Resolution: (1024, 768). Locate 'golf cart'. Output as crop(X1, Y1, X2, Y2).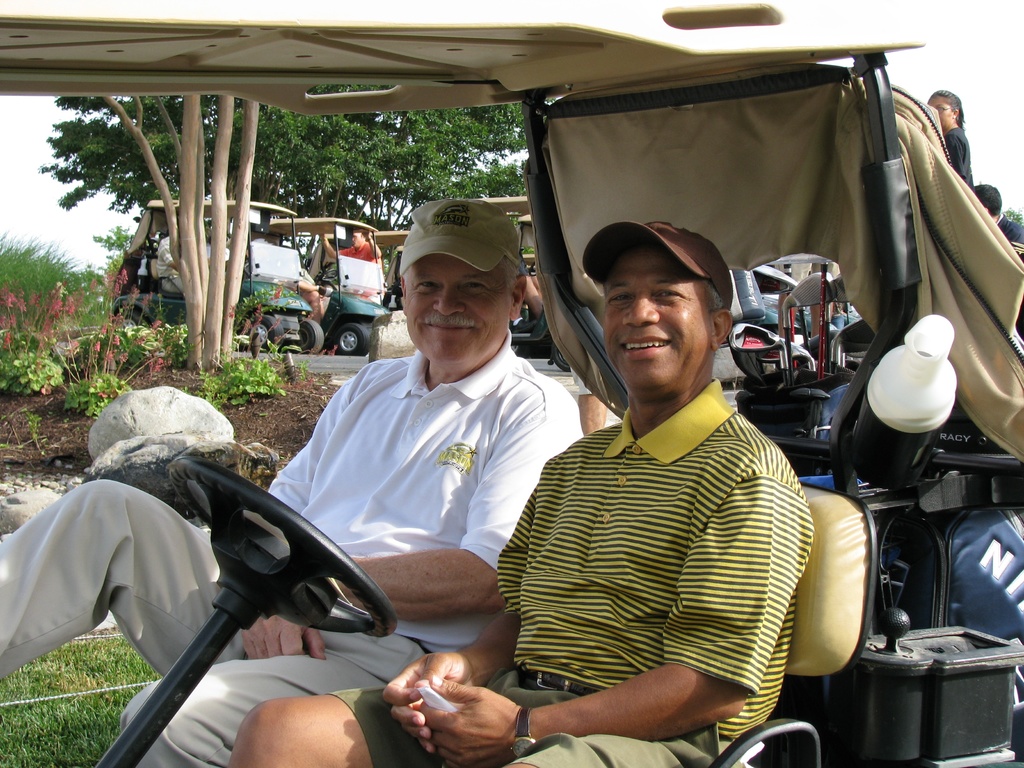
crop(109, 198, 326, 356).
